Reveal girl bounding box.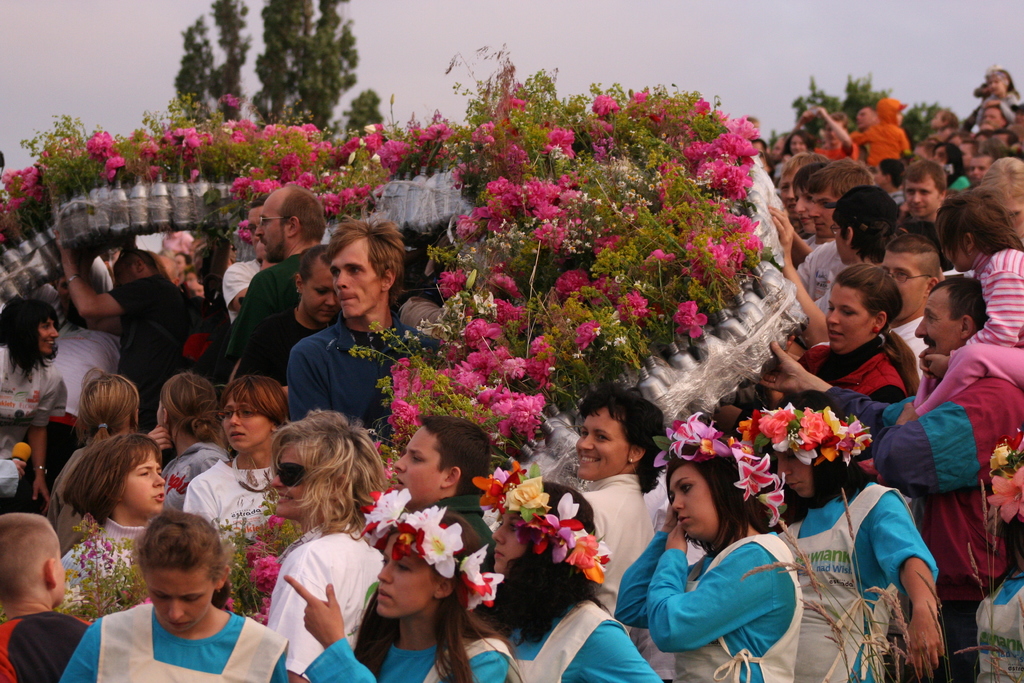
Revealed: 496/481/652/682.
